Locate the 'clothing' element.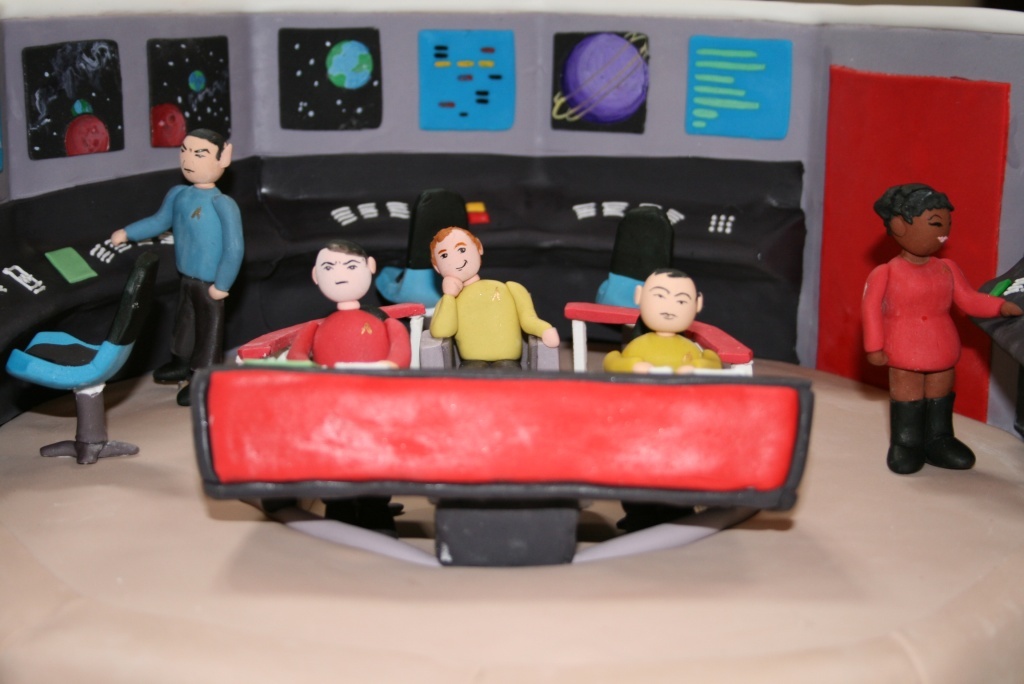
Element bbox: [122, 184, 246, 367].
